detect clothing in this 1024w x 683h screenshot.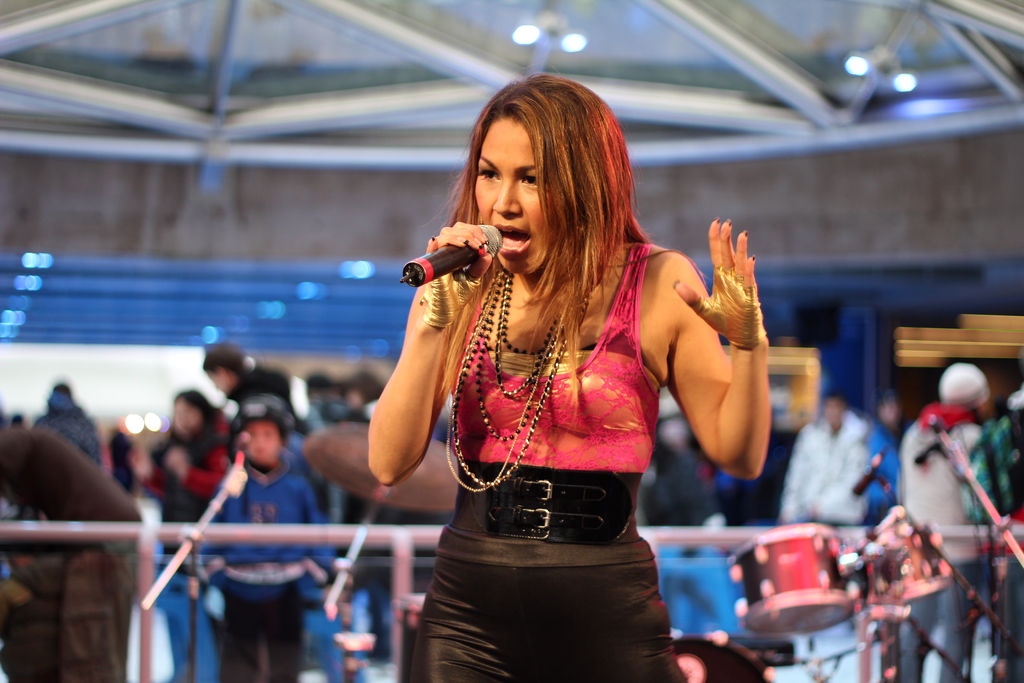
Detection: box(896, 411, 997, 682).
